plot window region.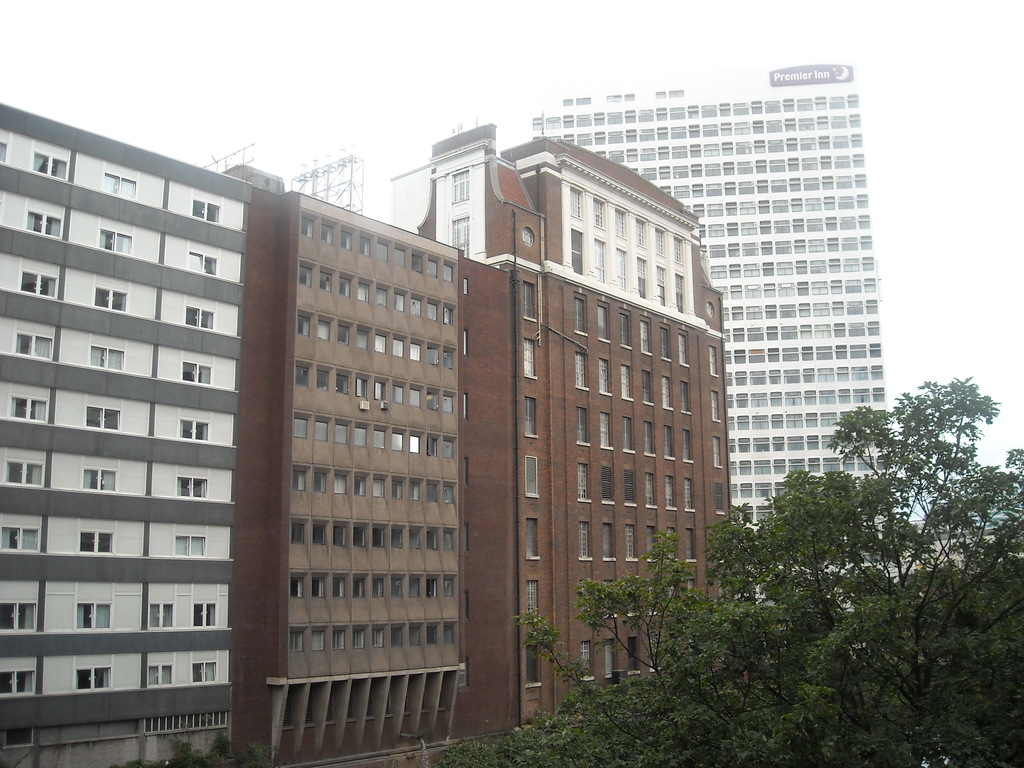
Plotted at [737,161,751,174].
